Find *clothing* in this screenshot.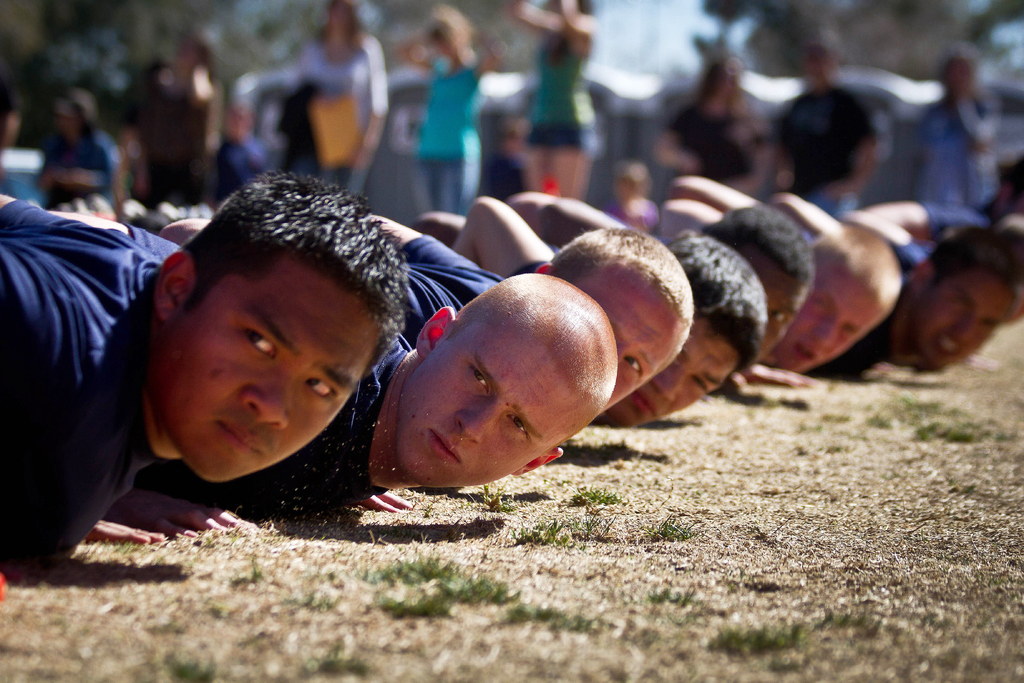
The bounding box for *clothing* is 258 226 499 498.
